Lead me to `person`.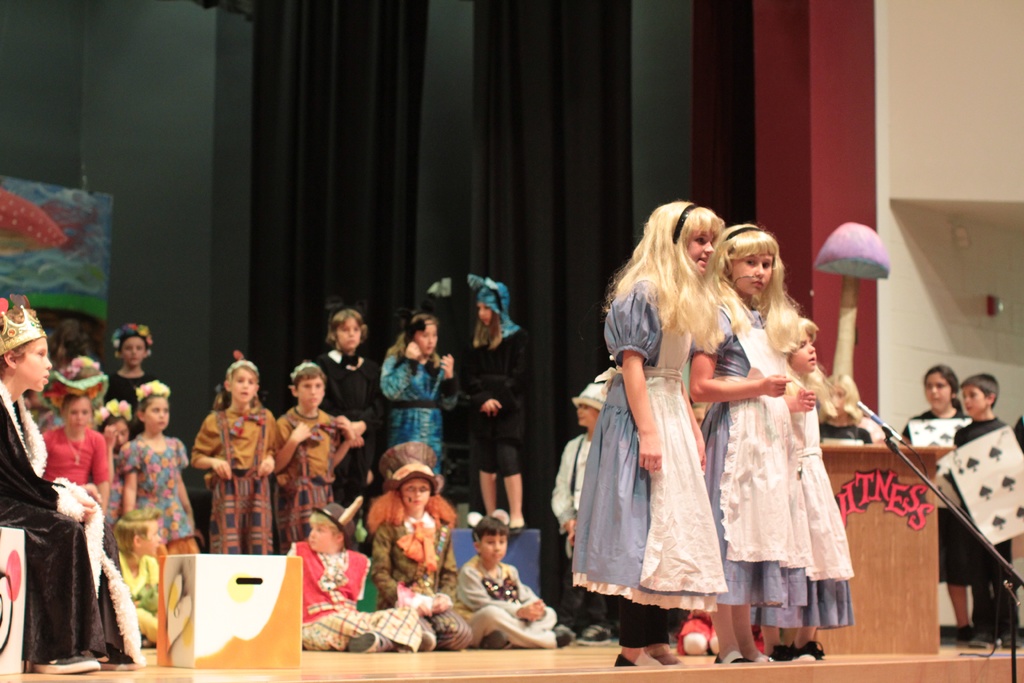
Lead to region(461, 279, 530, 530).
